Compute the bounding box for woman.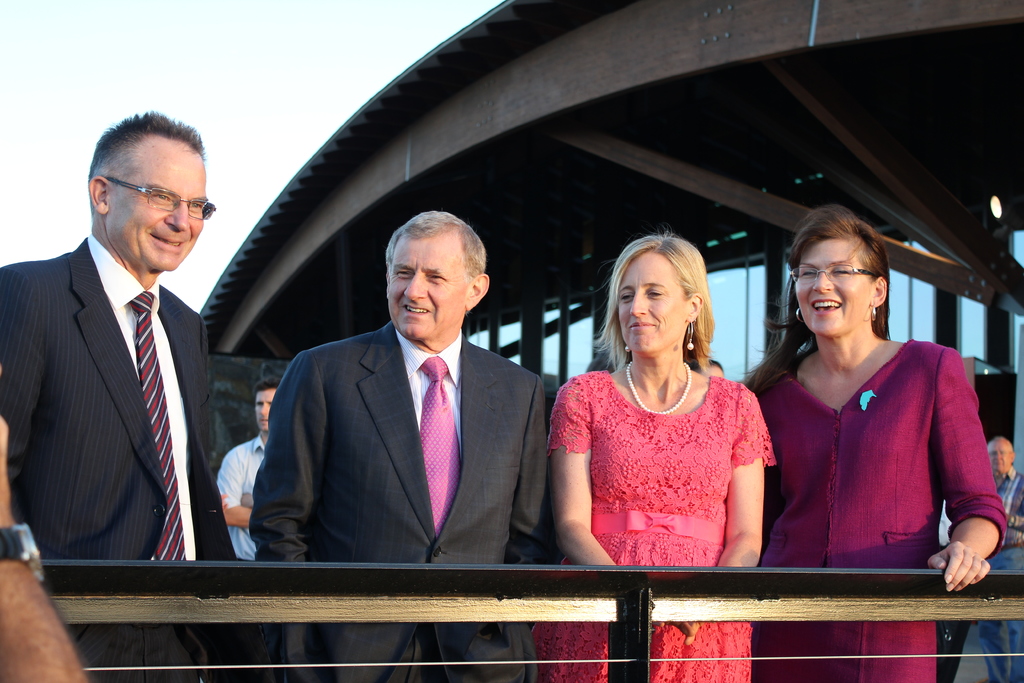
(557,243,787,595).
